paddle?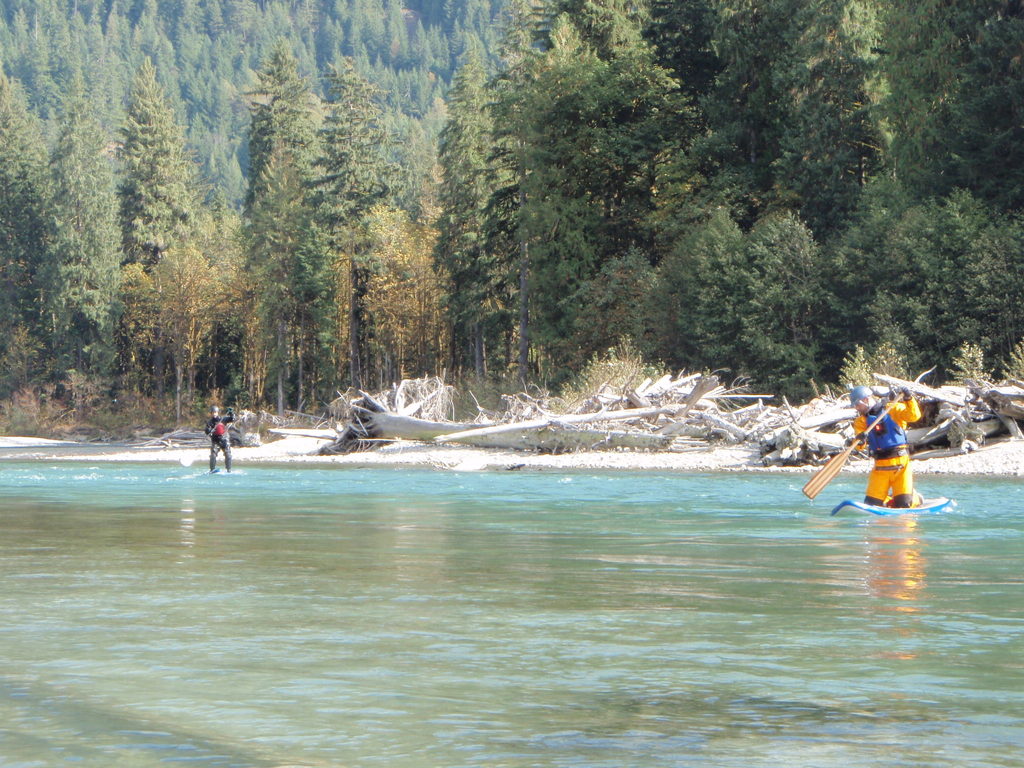
detection(167, 385, 256, 478)
